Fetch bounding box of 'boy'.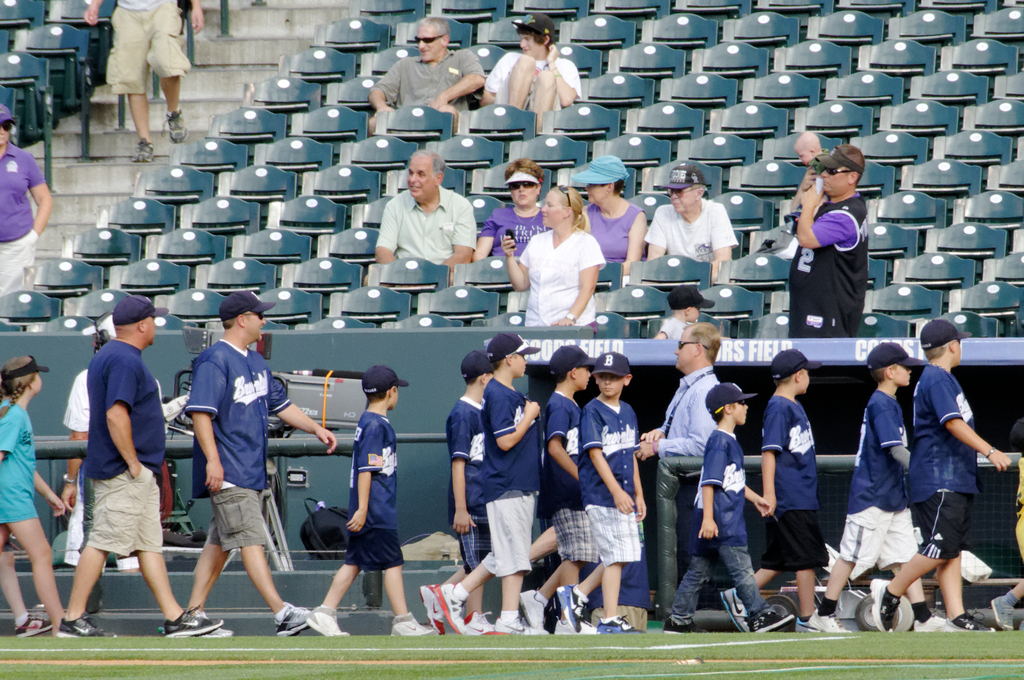
Bbox: bbox(814, 343, 943, 634).
